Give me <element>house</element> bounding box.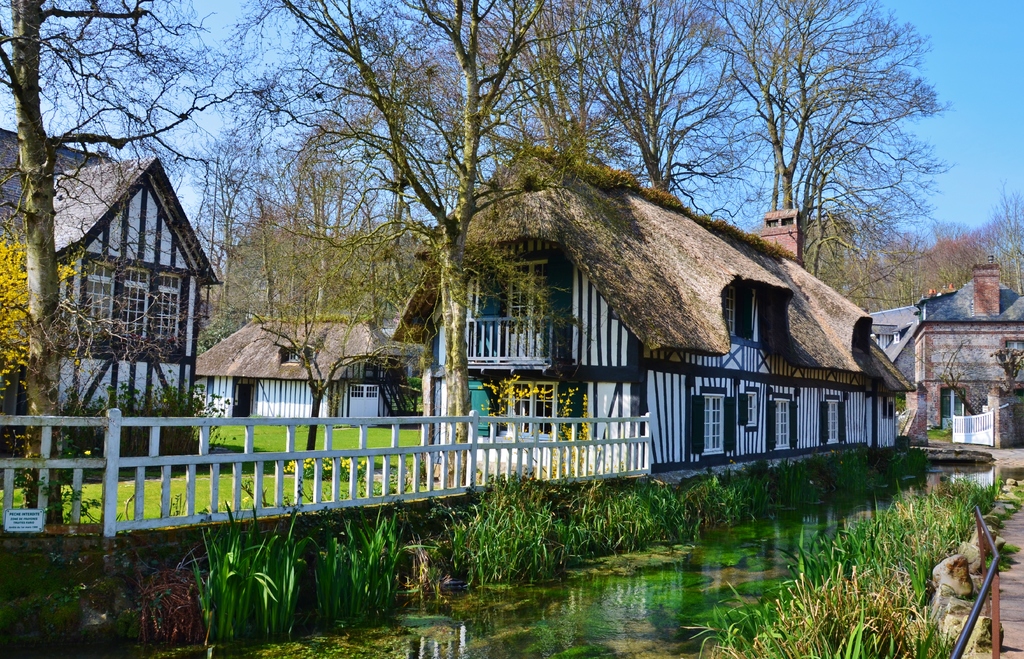
[0, 127, 226, 455].
